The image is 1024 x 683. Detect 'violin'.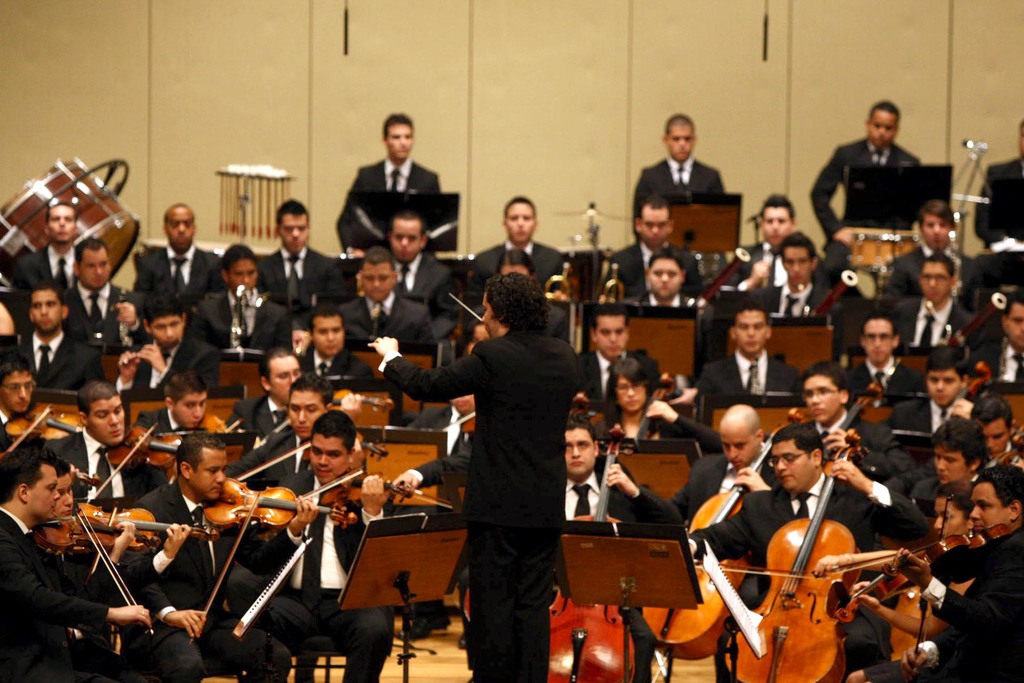
Detection: region(833, 377, 904, 424).
